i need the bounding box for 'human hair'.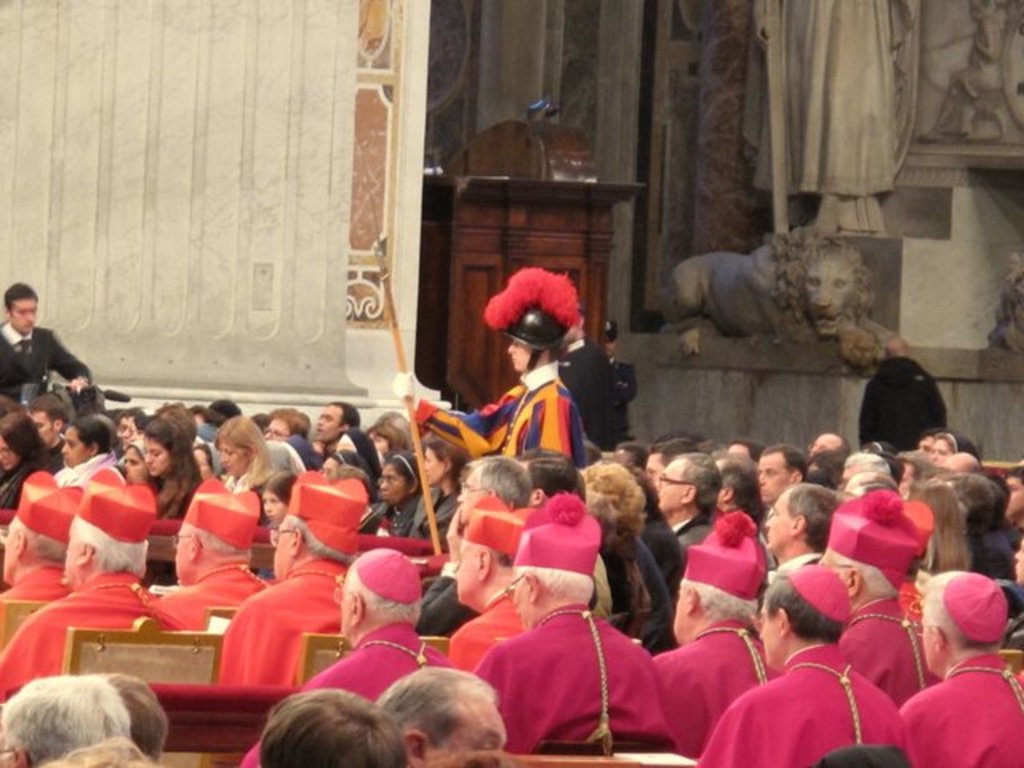
Here it is: [0, 411, 54, 470].
